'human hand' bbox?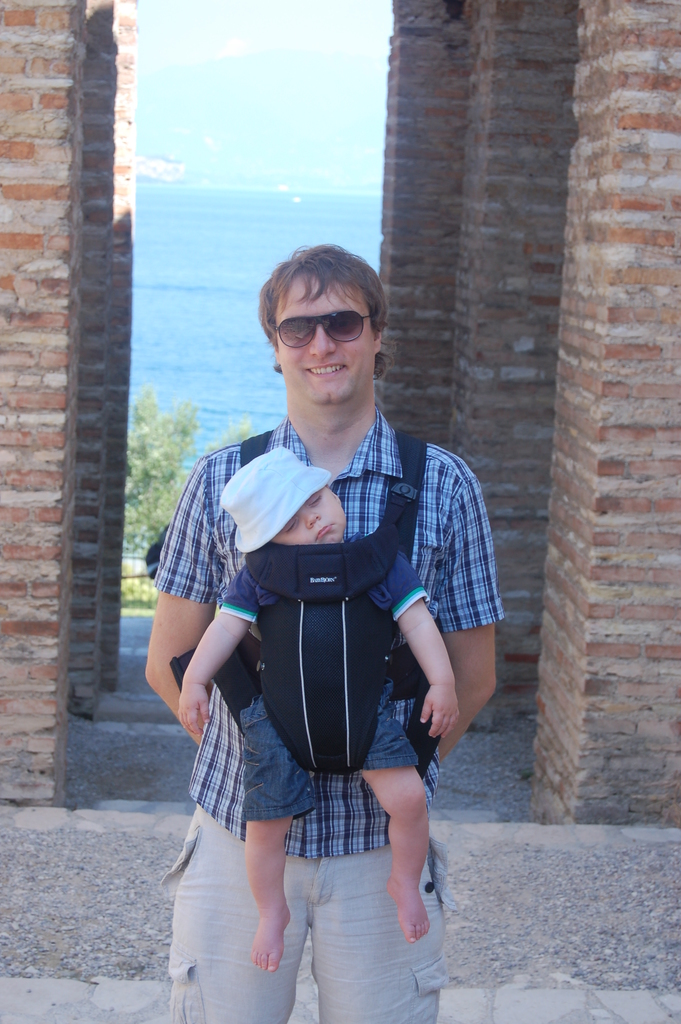
crop(173, 684, 213, 736)
